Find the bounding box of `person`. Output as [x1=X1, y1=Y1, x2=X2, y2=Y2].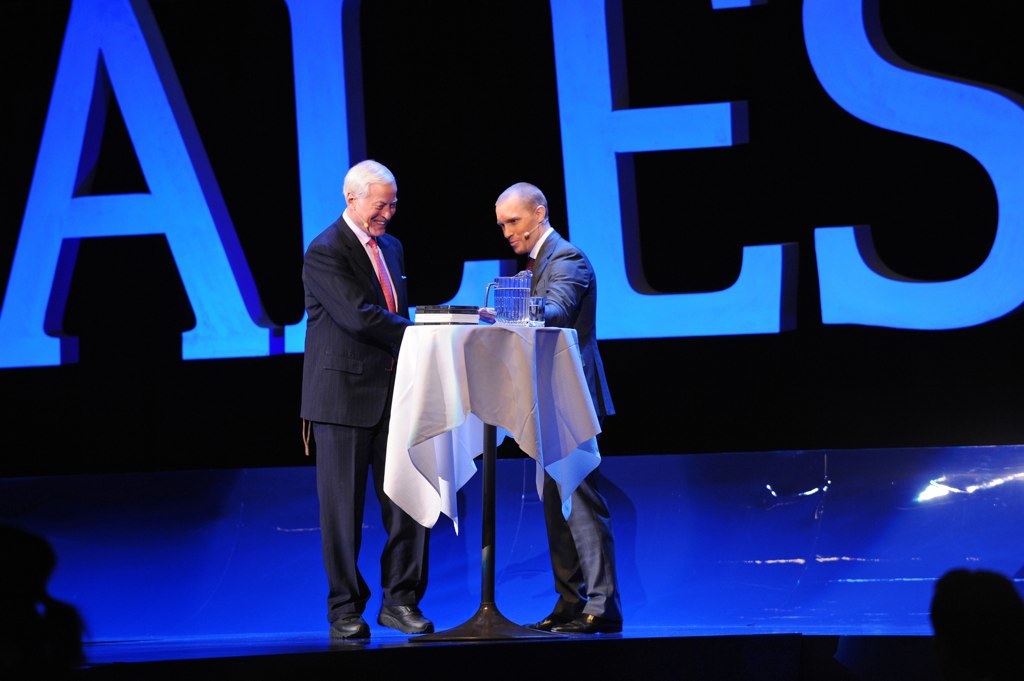
[x1=0, y1=525, x2=95, y2=680].
